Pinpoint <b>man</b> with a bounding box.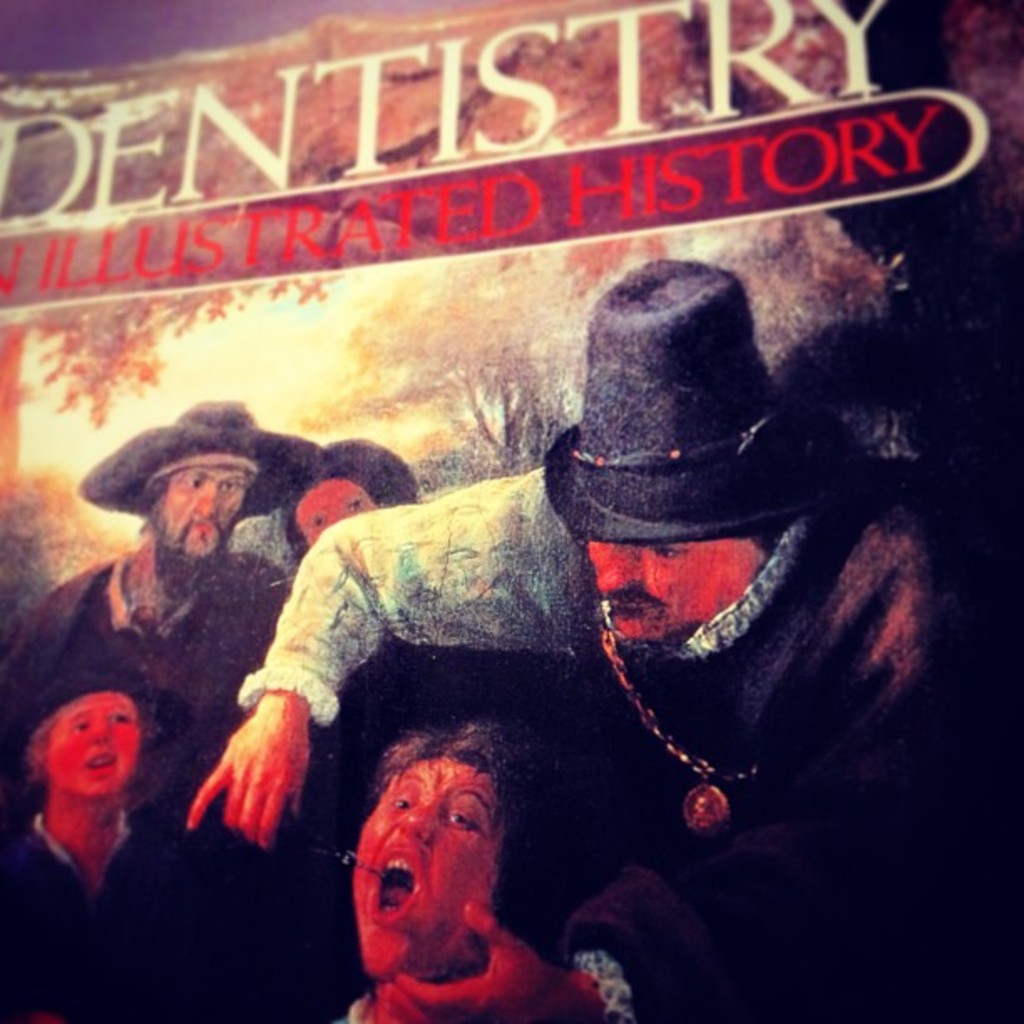
{"x1": 192, "y1": 261, "x2": 1022, "y2": 1022}.
